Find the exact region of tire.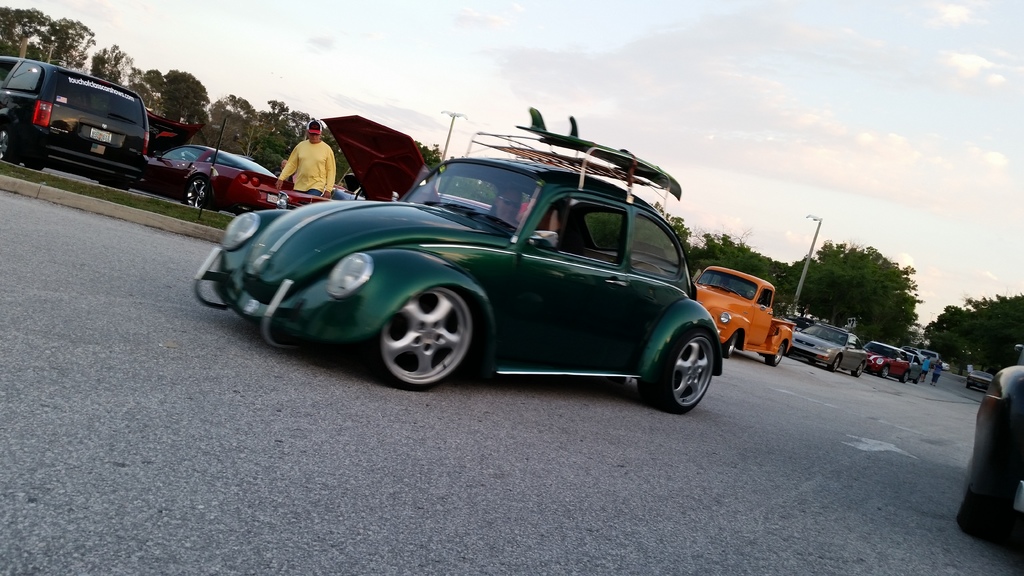
Exact region: bbox(0, 118, 21, 162).
